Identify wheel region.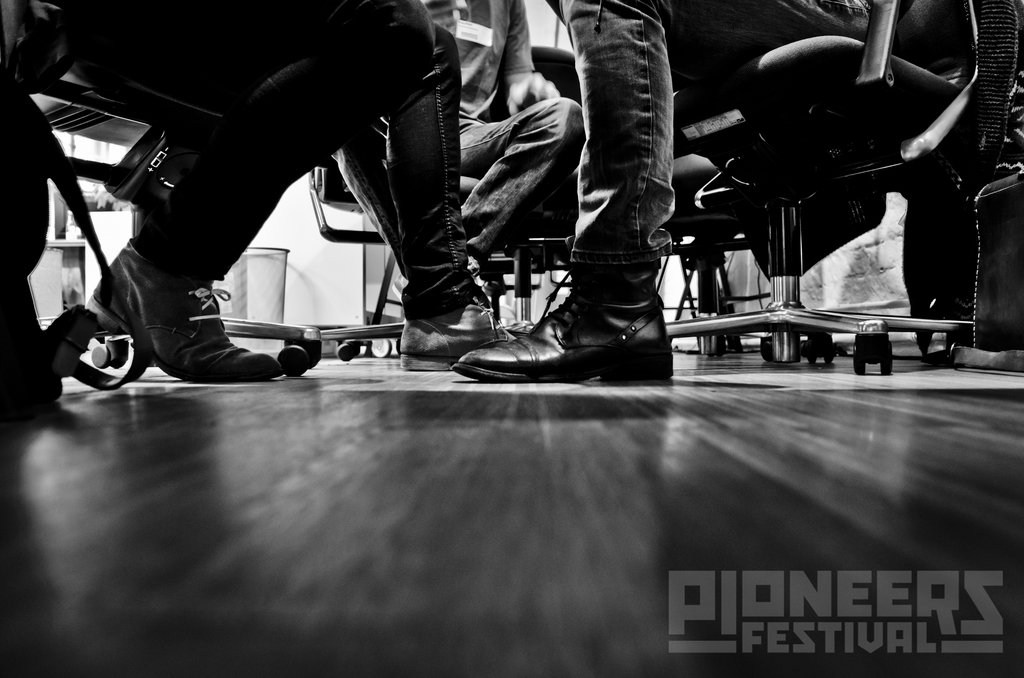
Region: x1=851 y1=342 x2=893 y2=372.
